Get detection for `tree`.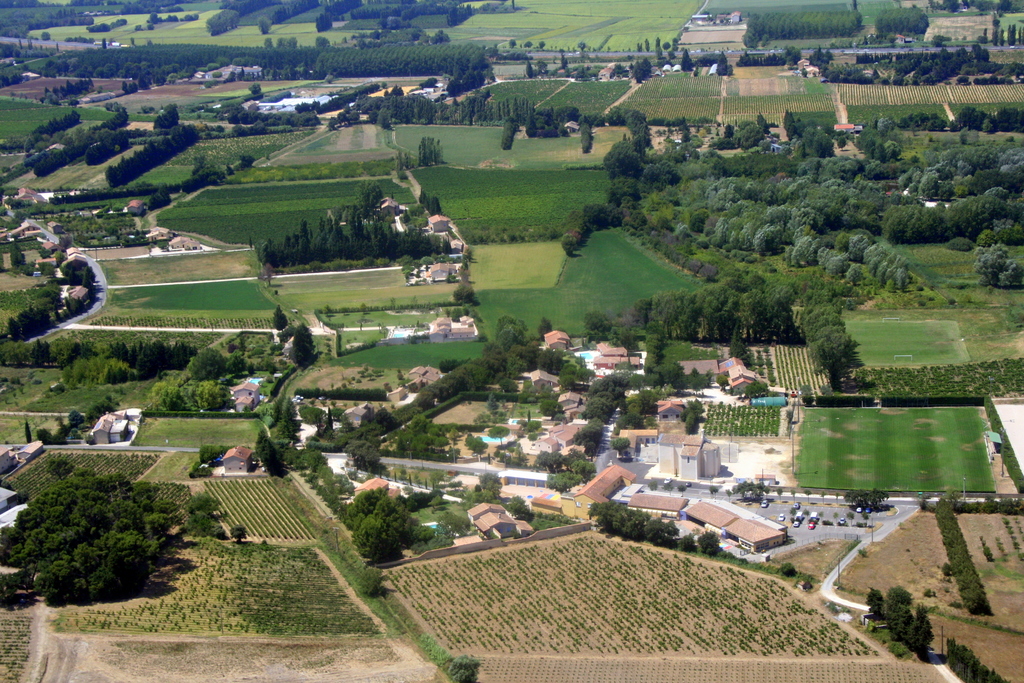
Detection: BBox(778, 561, 797, 578).
